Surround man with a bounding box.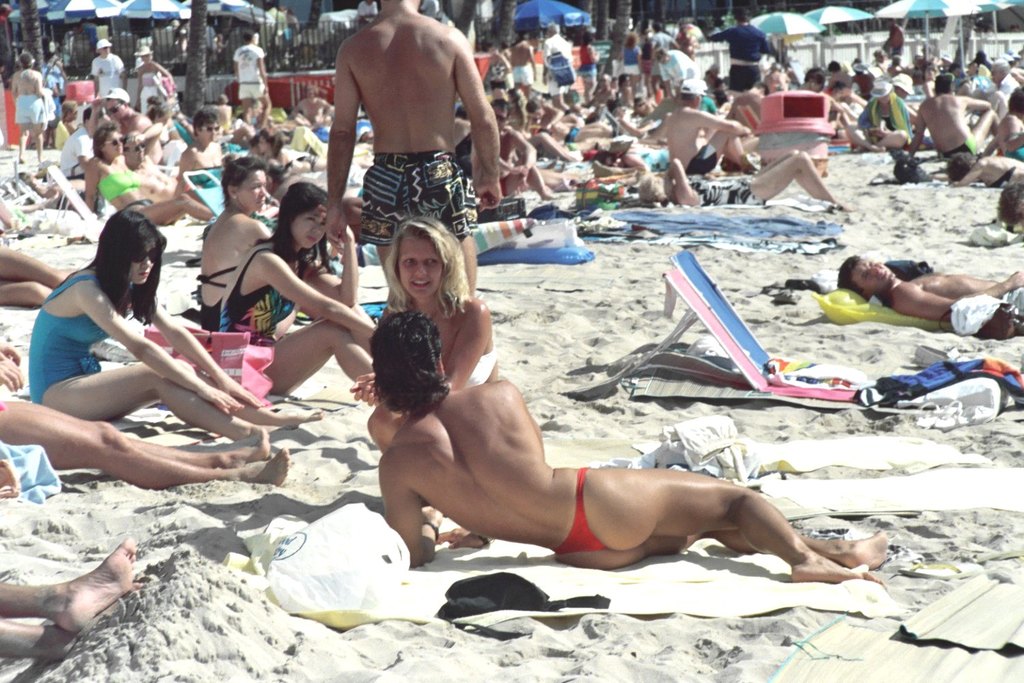
bbox=[173, 110, 226, 196].
